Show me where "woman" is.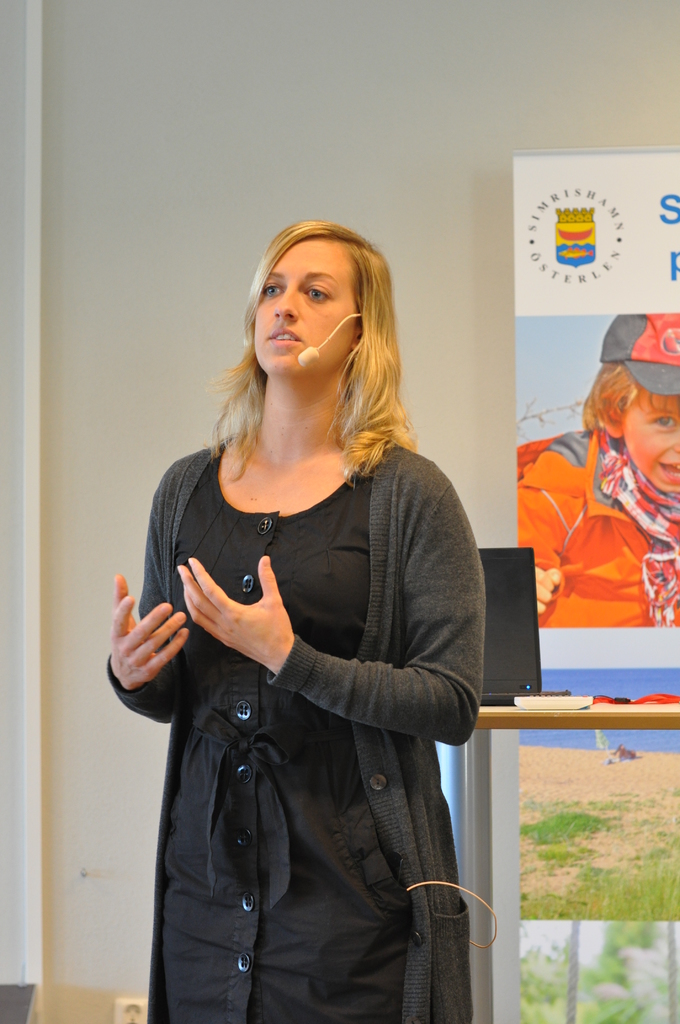
"woman" is at x1=108 y1=231 x2=497 y2=1023.
